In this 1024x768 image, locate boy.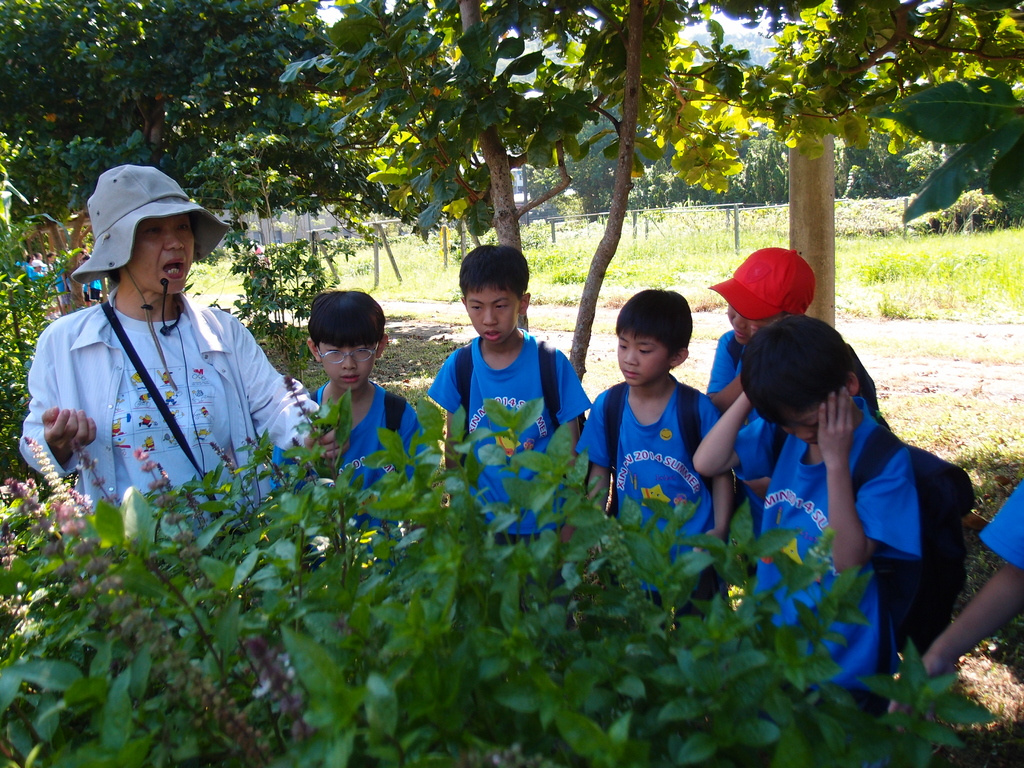
Bounding box: 417, 237, 591, 608.
